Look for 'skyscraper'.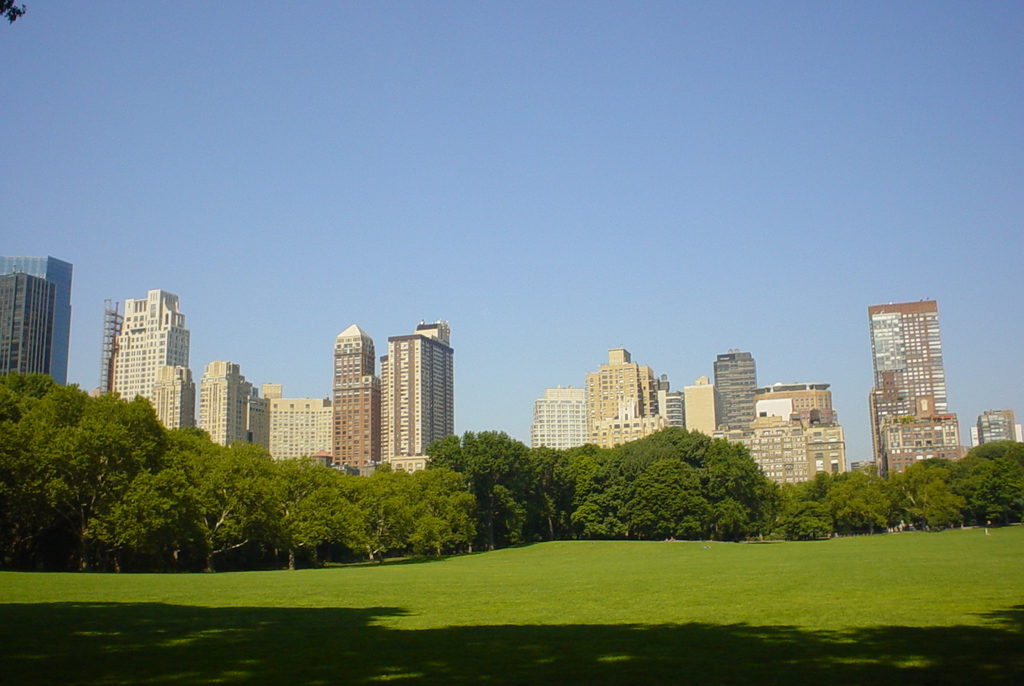
Found: locate(762, 380, 844, 431).
